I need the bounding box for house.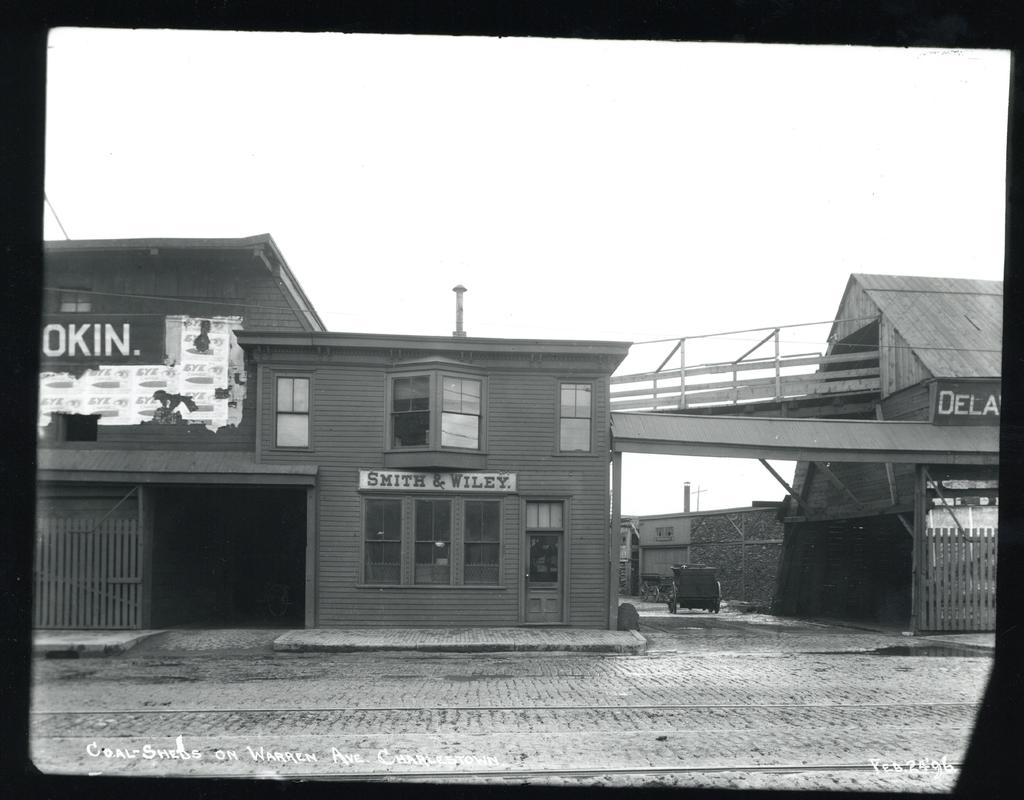
Here it is: l=178, t=273, r=644, b=638.
